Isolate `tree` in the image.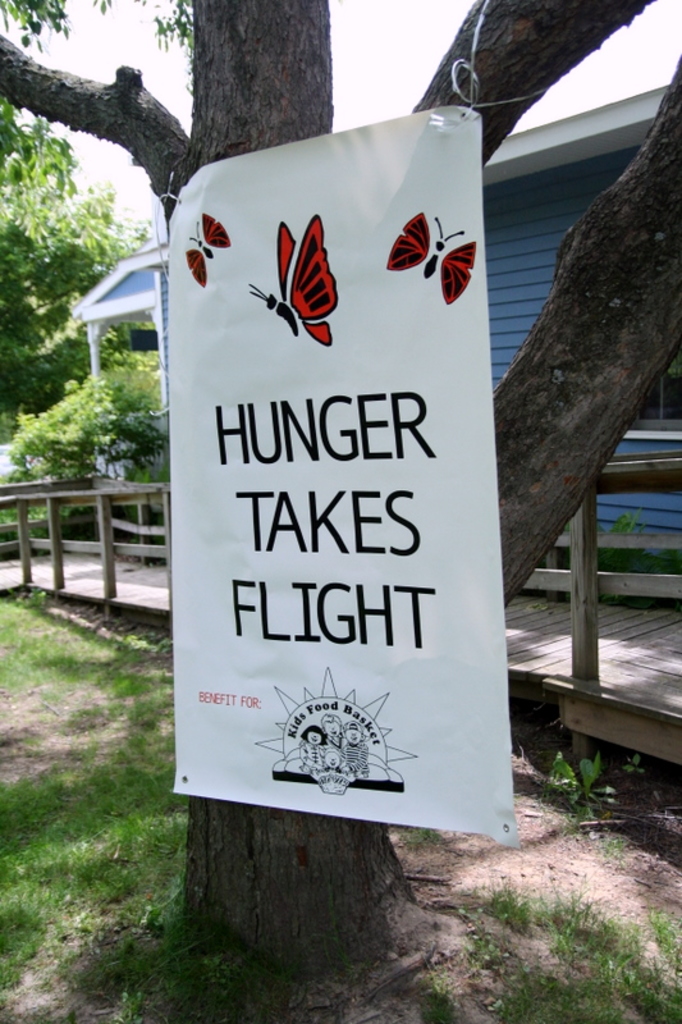
Isolated region: [x1=0, y1=0, x2=681, y2=979].
